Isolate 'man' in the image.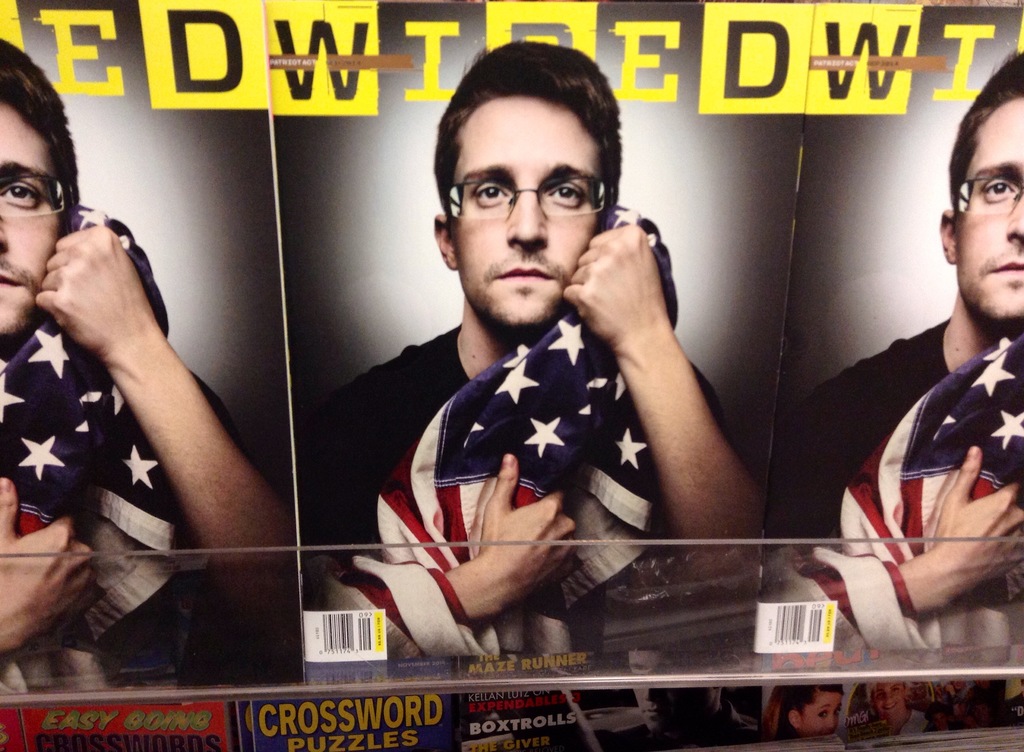
Isolated region: <box>0,39,289,696</box>.
